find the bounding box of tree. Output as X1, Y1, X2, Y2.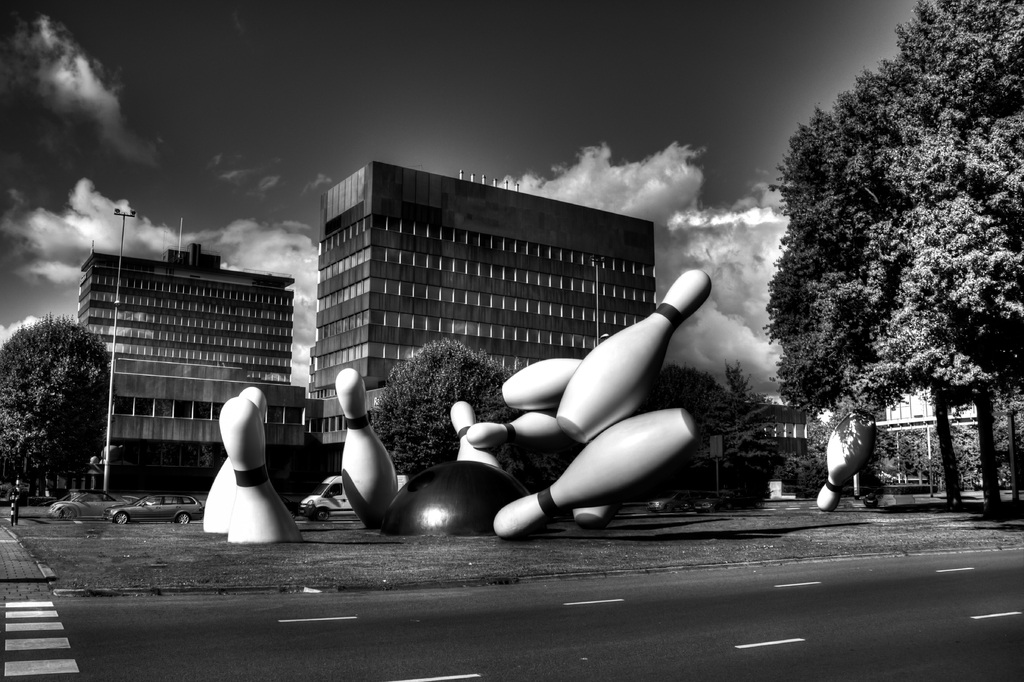
769, 58, 981, 501.
